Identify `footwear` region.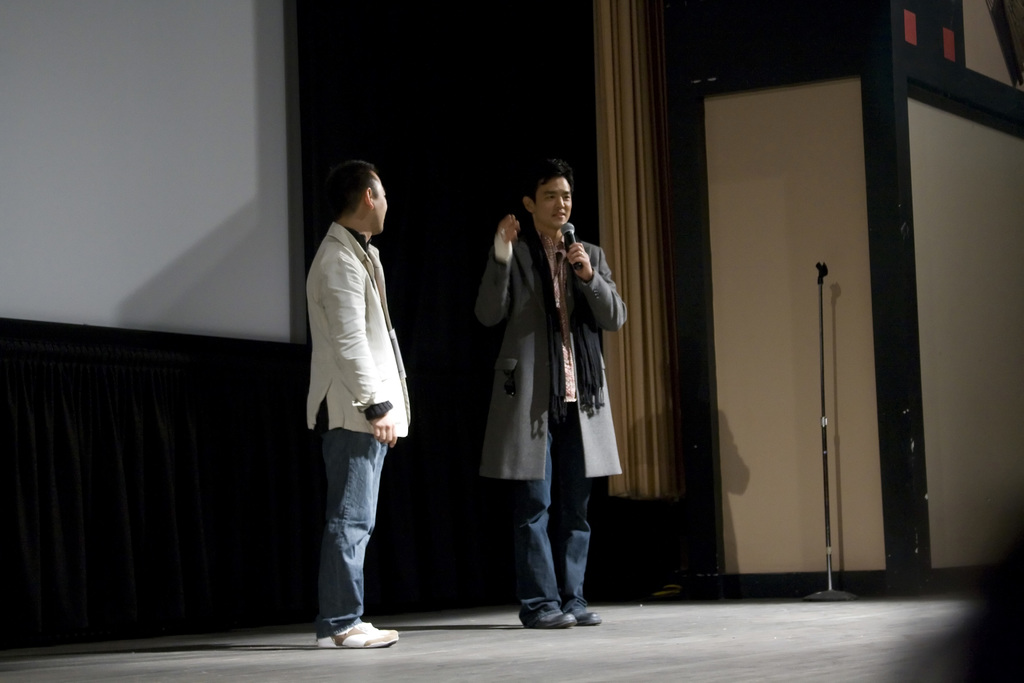
Region: <region>576, 602, 604, 625</region>.
